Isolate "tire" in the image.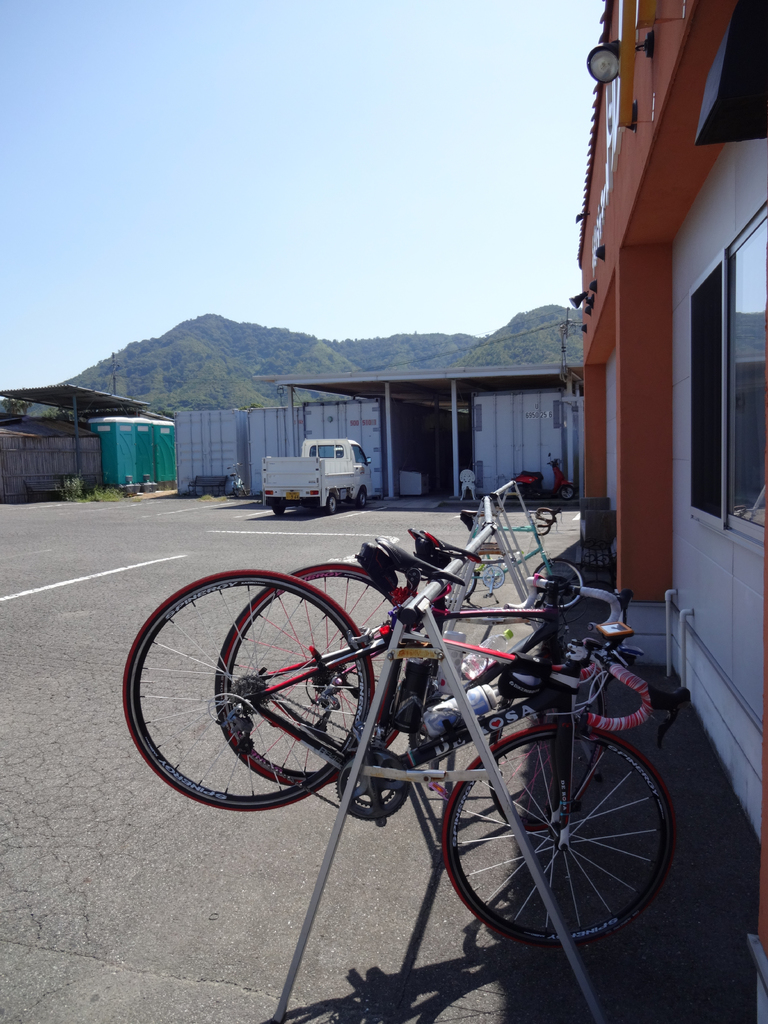
Isolated region: 533 556 582 609.
